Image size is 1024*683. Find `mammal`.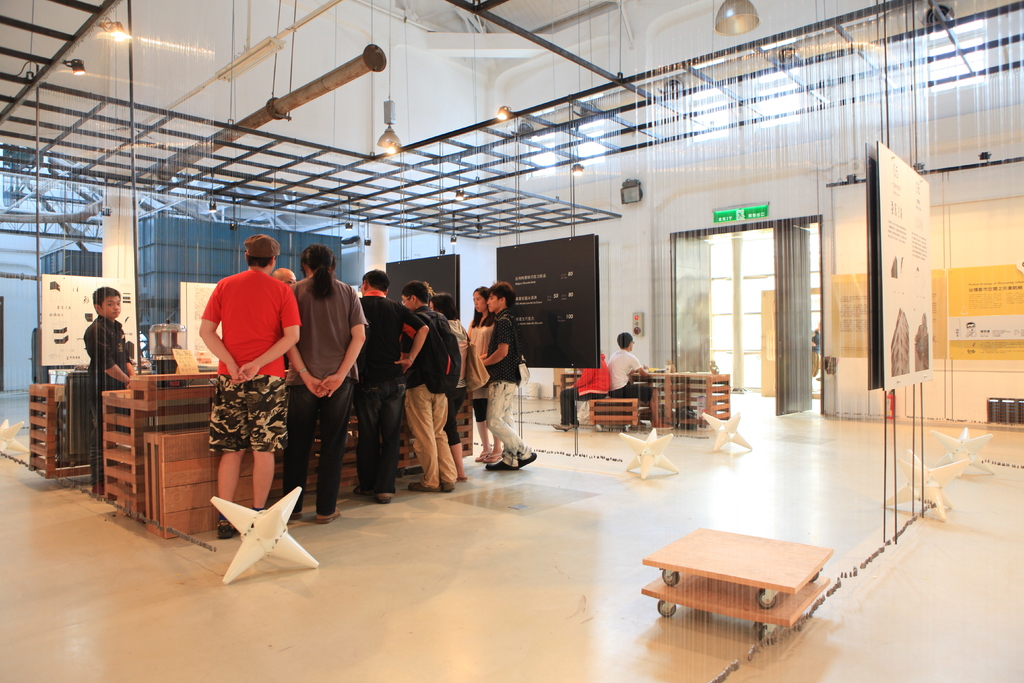
x1=273, y1=267, x2=294, y2=286.
